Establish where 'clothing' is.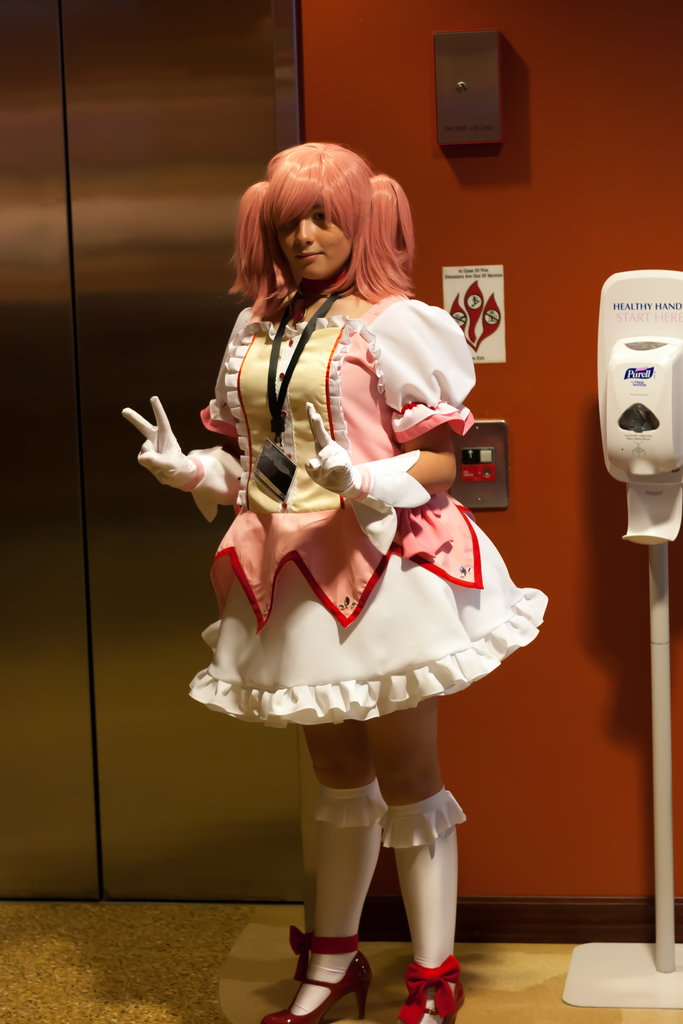
Established at 180,280,522,737.
